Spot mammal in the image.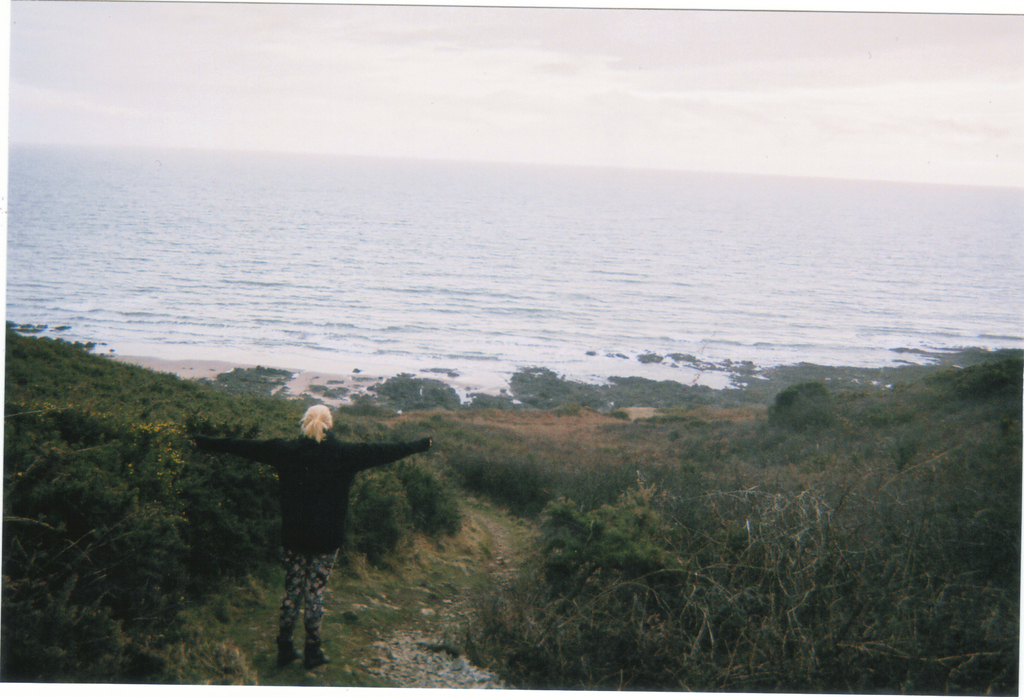
mammal found at region(225, 418, 429, 627).
